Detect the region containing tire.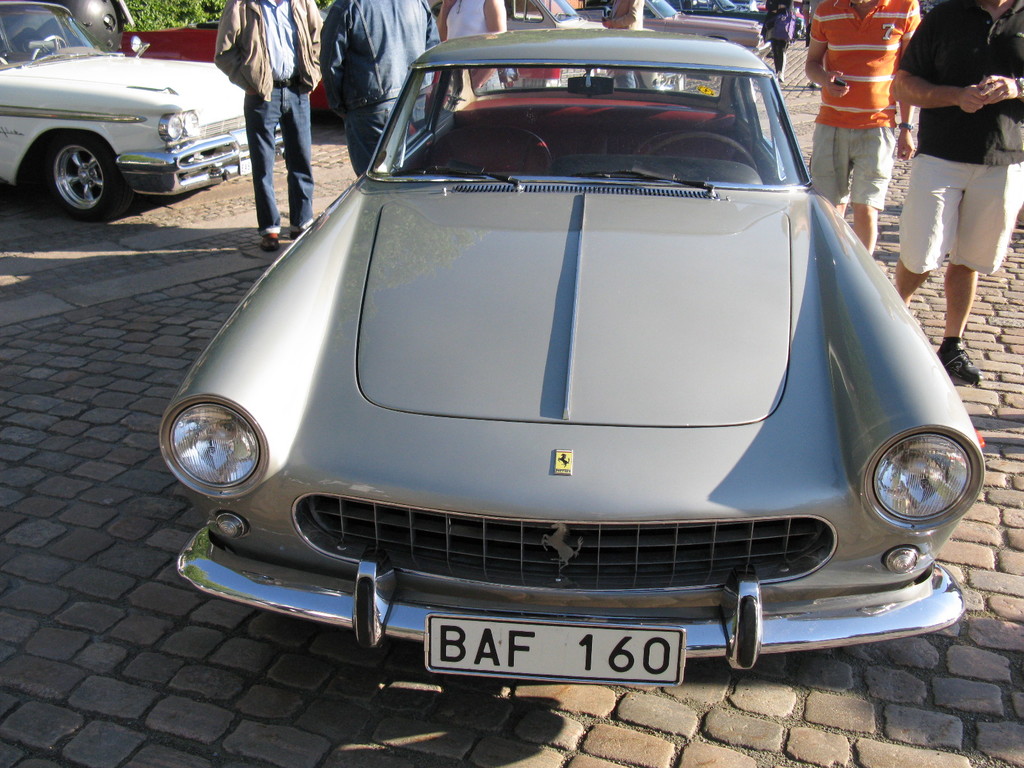
[52,131,116,219].
